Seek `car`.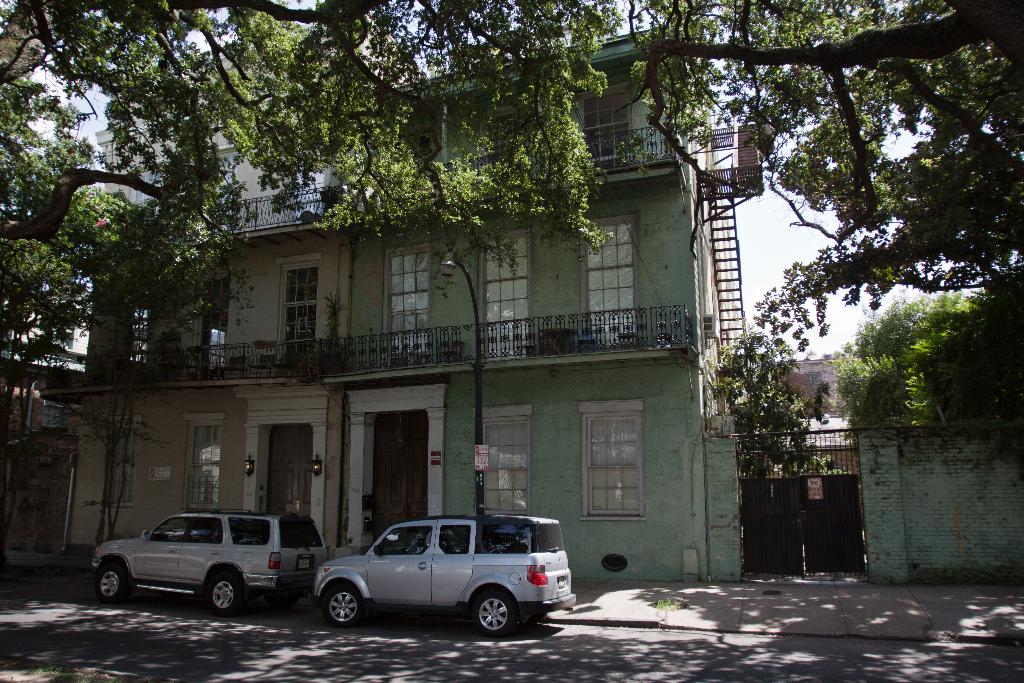
[x1=314, y1=511, x2=577, y2=634].
